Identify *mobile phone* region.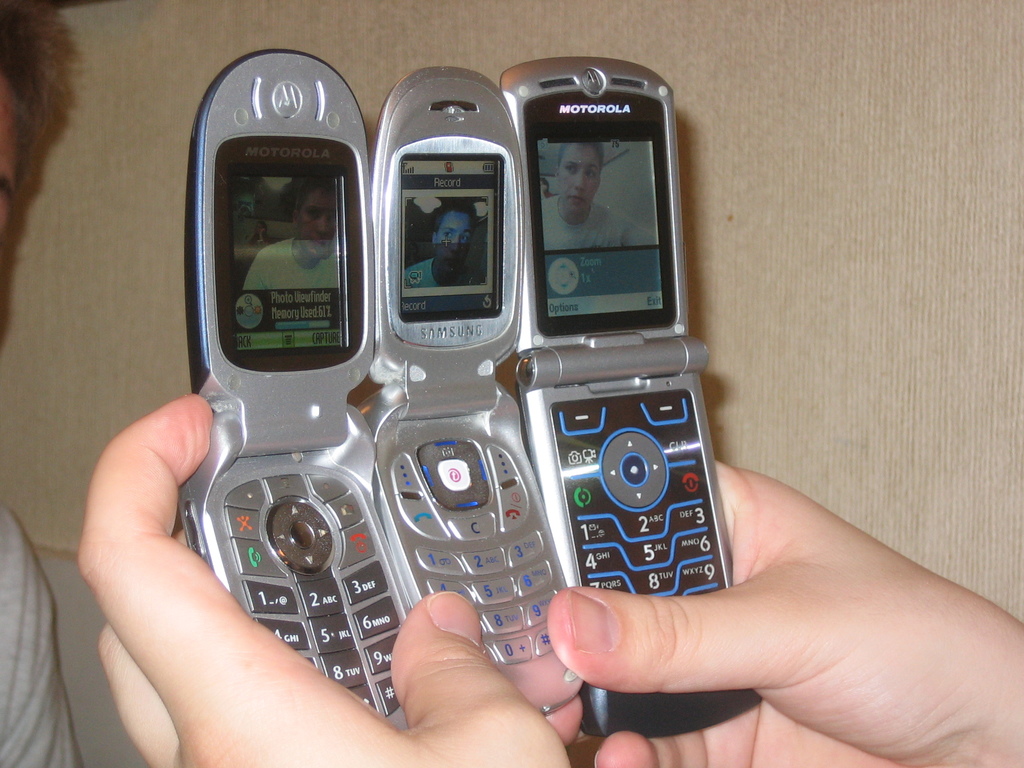
Region: 499/54/771/744.
